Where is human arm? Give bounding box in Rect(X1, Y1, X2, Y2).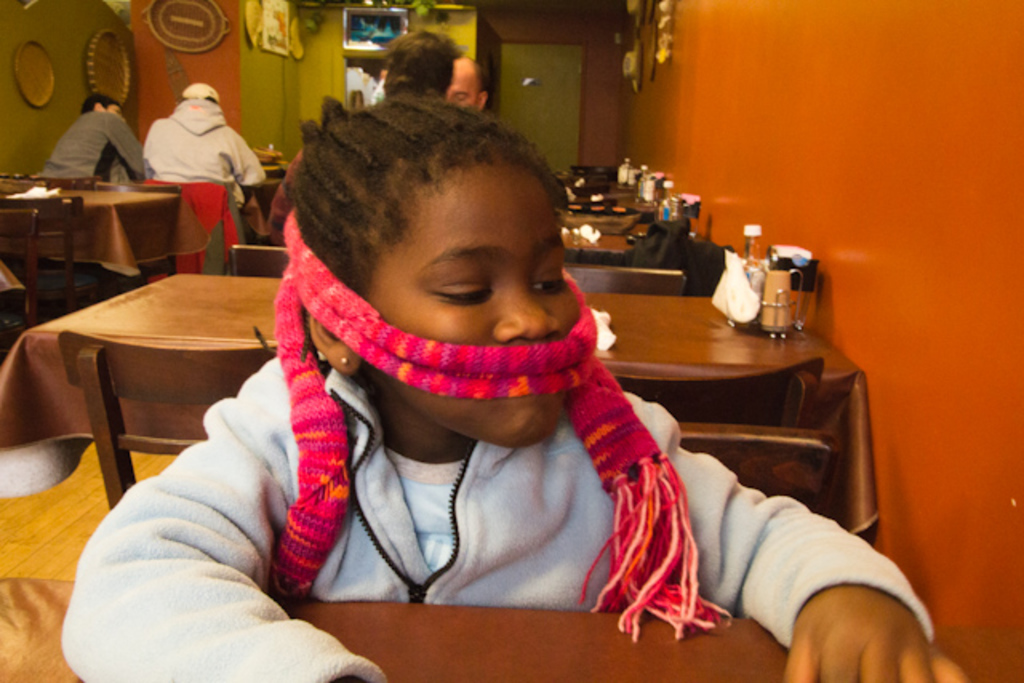
Rect(106, 110, 141, 182).
